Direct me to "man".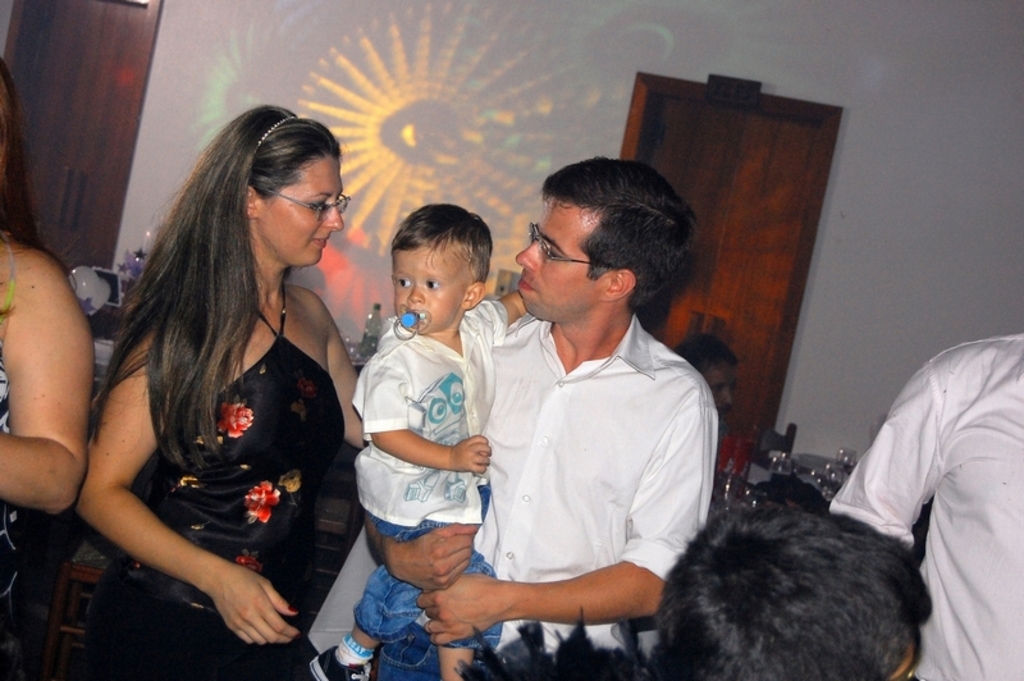
Direction: [left=358, top=160, right=714, bottom=680].
